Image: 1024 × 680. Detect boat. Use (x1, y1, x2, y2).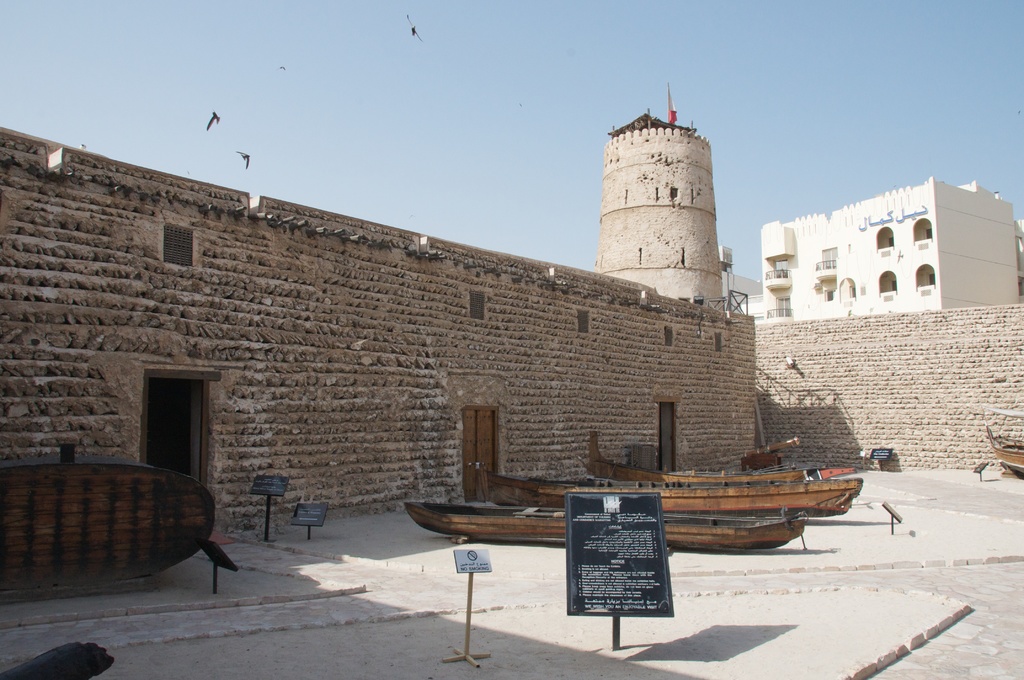
(0, 444, 216, 604).
